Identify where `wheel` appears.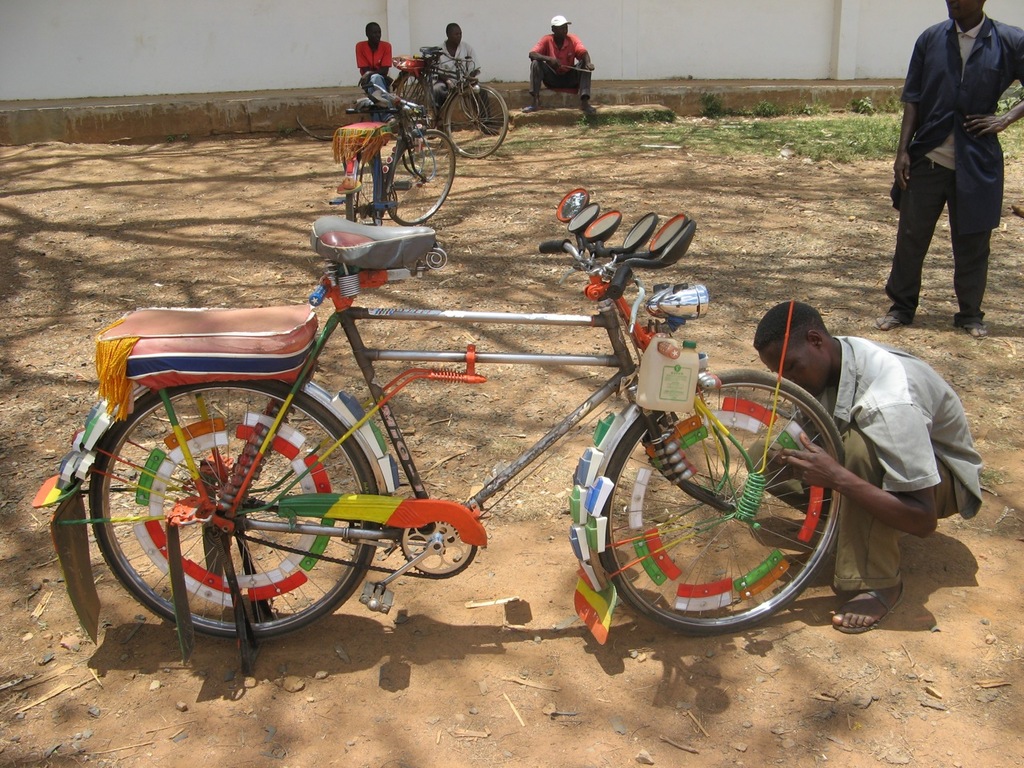
Appears at 385:130:455:226.
